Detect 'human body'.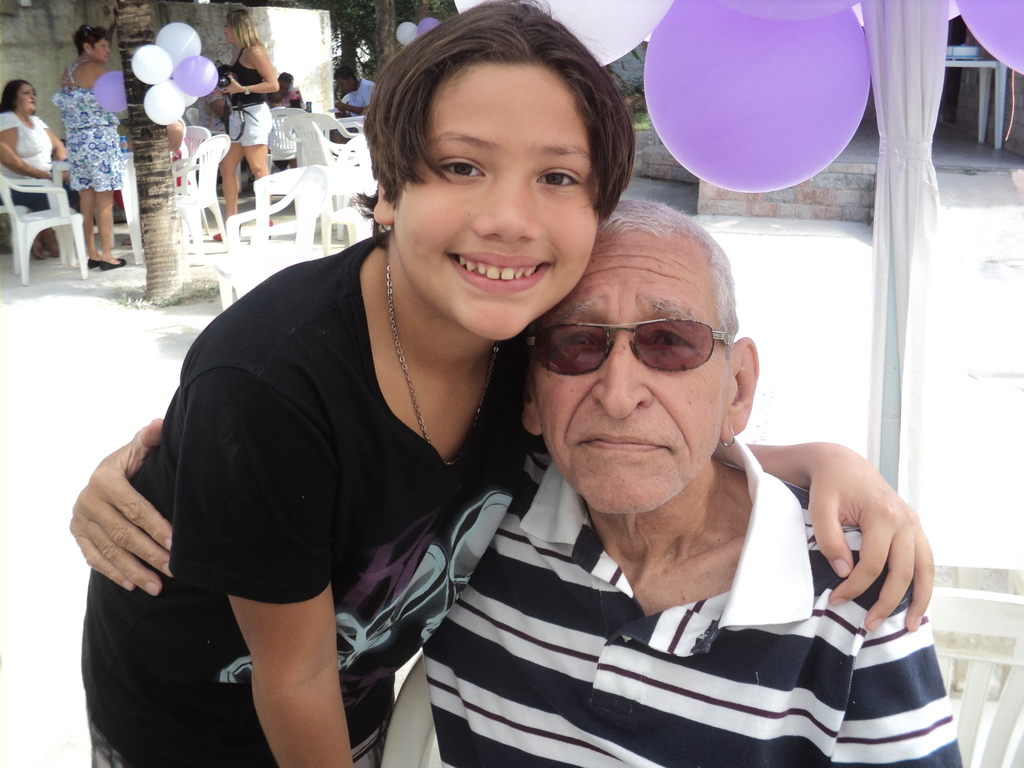
Detected at locate(335, 86, 384, 143).
